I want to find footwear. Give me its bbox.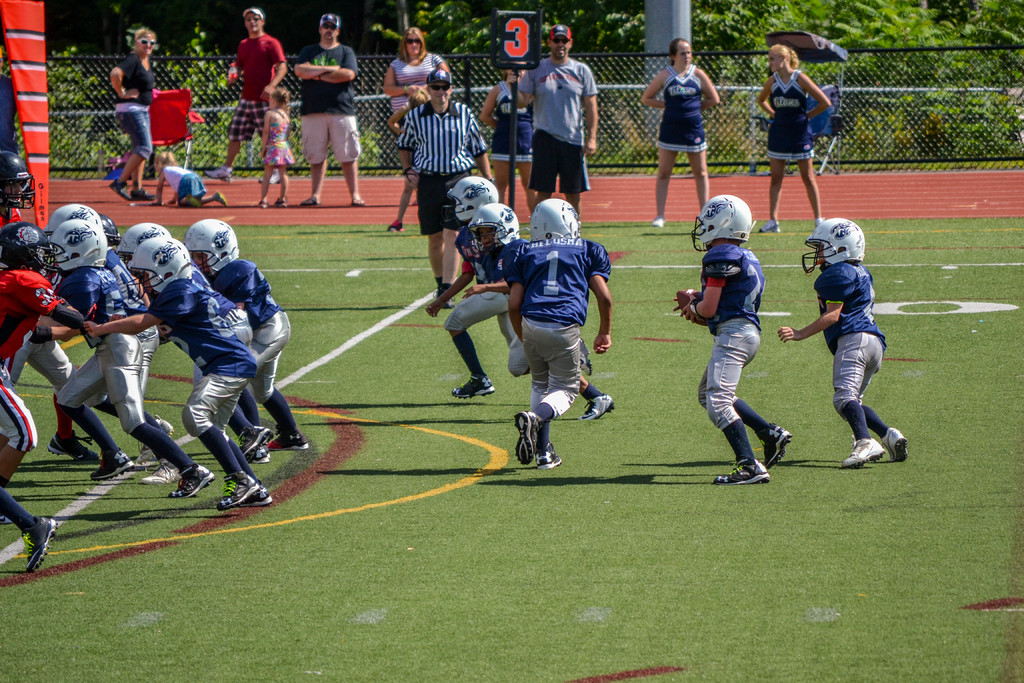
{"x1": 216, "y1": 471, "x2": 260, "y2": 510}.
